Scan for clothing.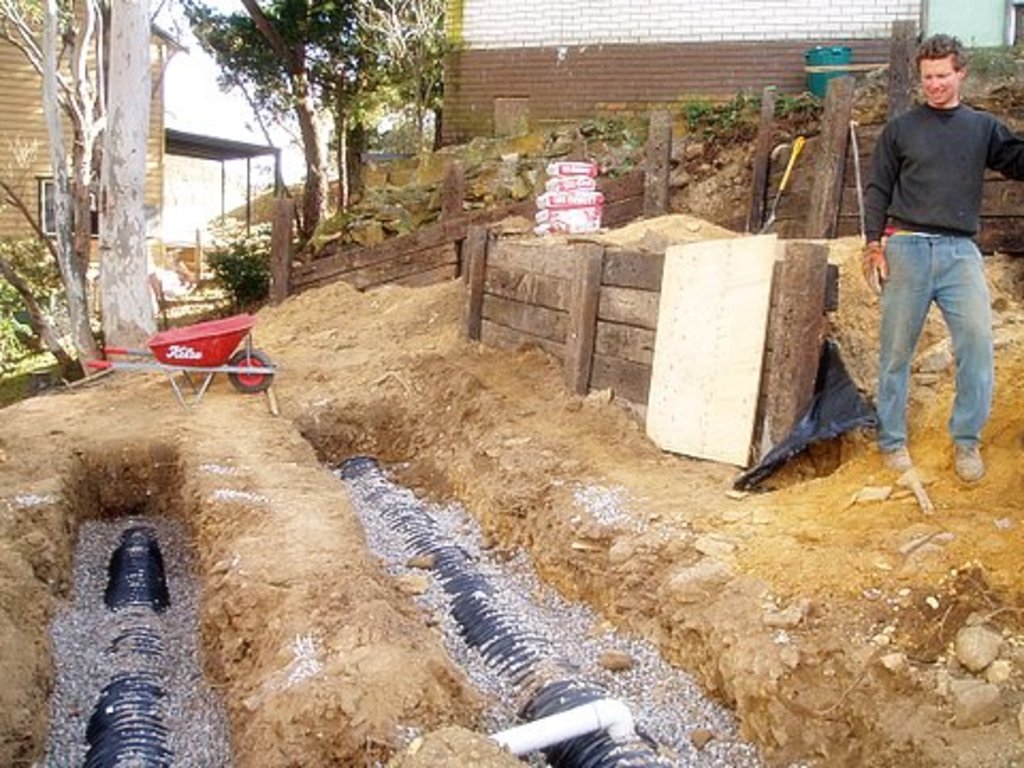
Scan result: BBox(862, 100, 1022, 237).
